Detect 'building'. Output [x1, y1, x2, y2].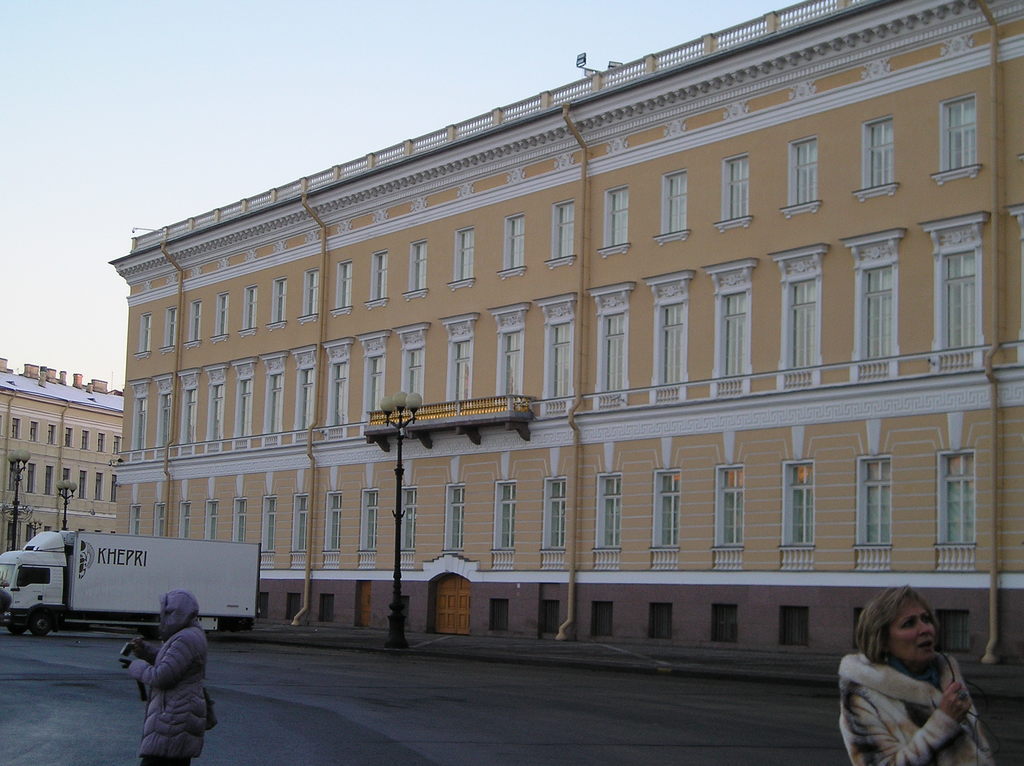
[108, 0, 1023, 706].
